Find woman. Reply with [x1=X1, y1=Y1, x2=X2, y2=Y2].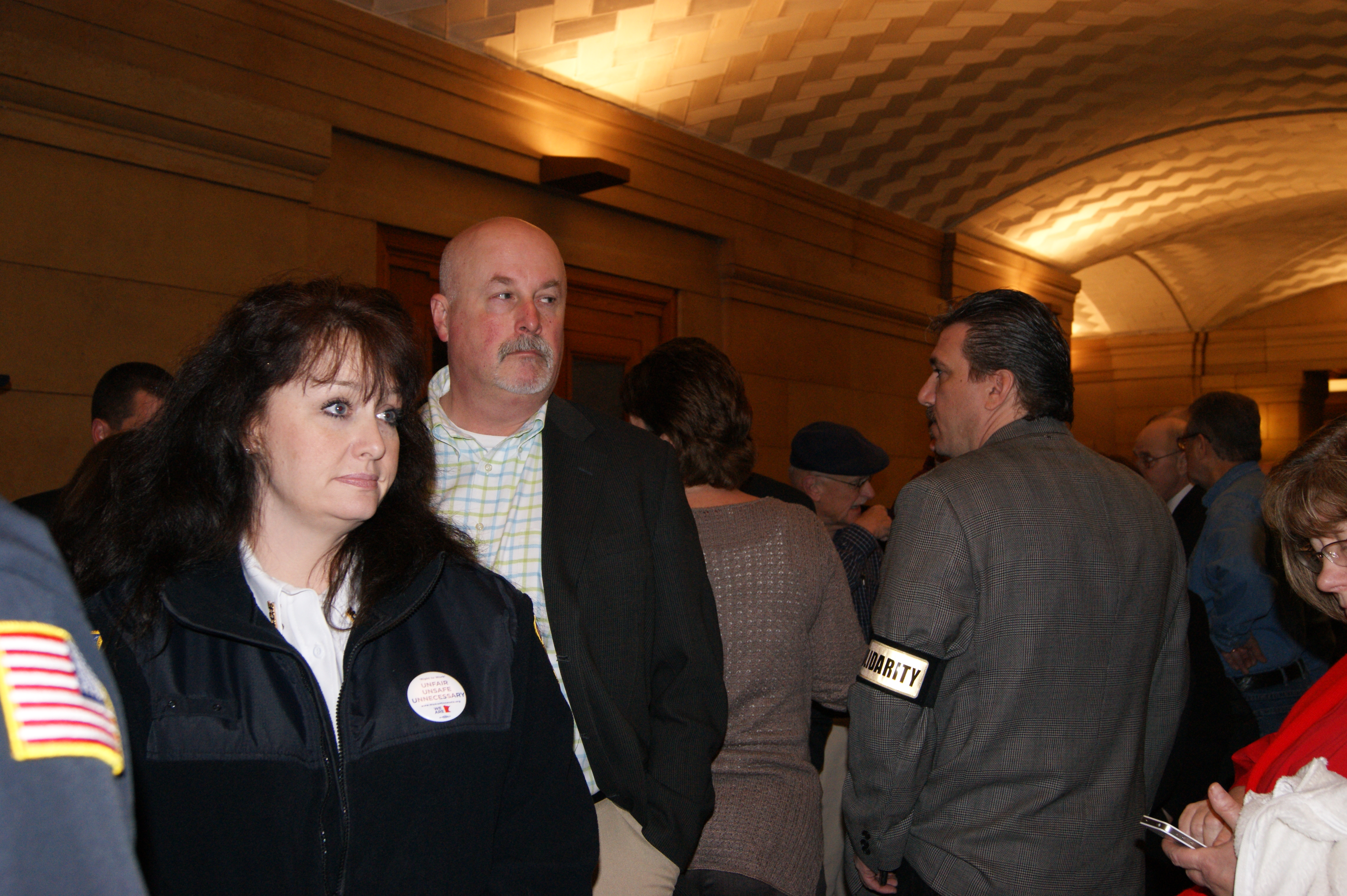
[x1=183, y1=100, x2=254, y2=262].
